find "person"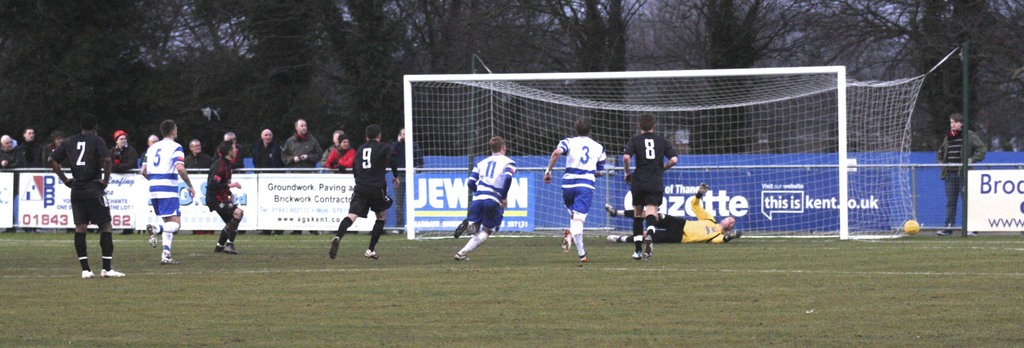
detection(329, 124, 396, 264)
